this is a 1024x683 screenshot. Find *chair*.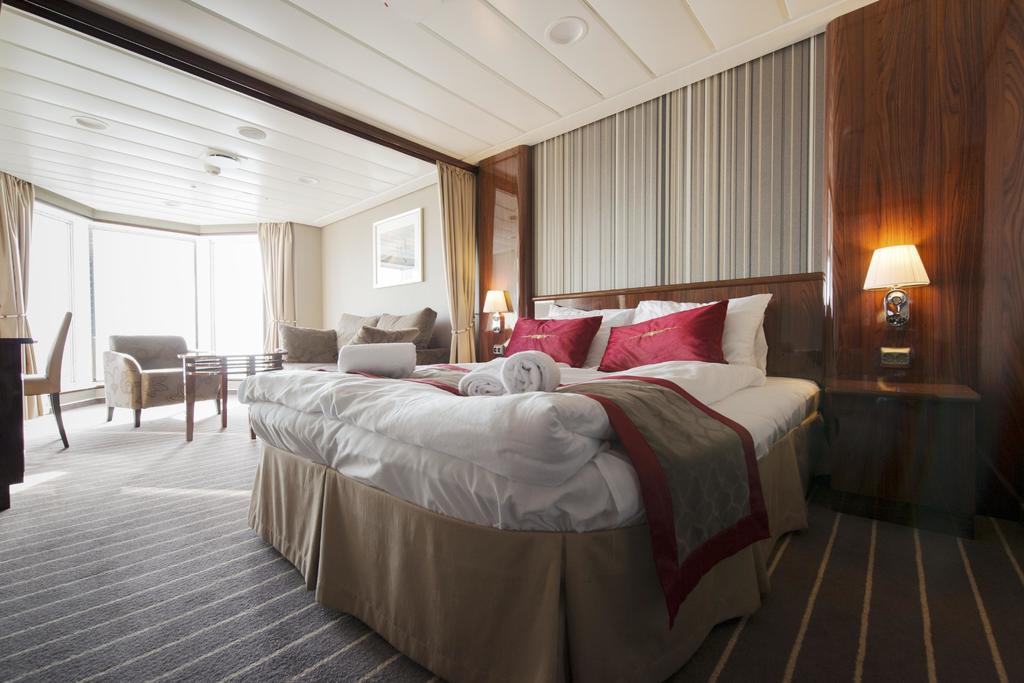
Bounding box: left=72, top=330, right=224, bottom=439.
